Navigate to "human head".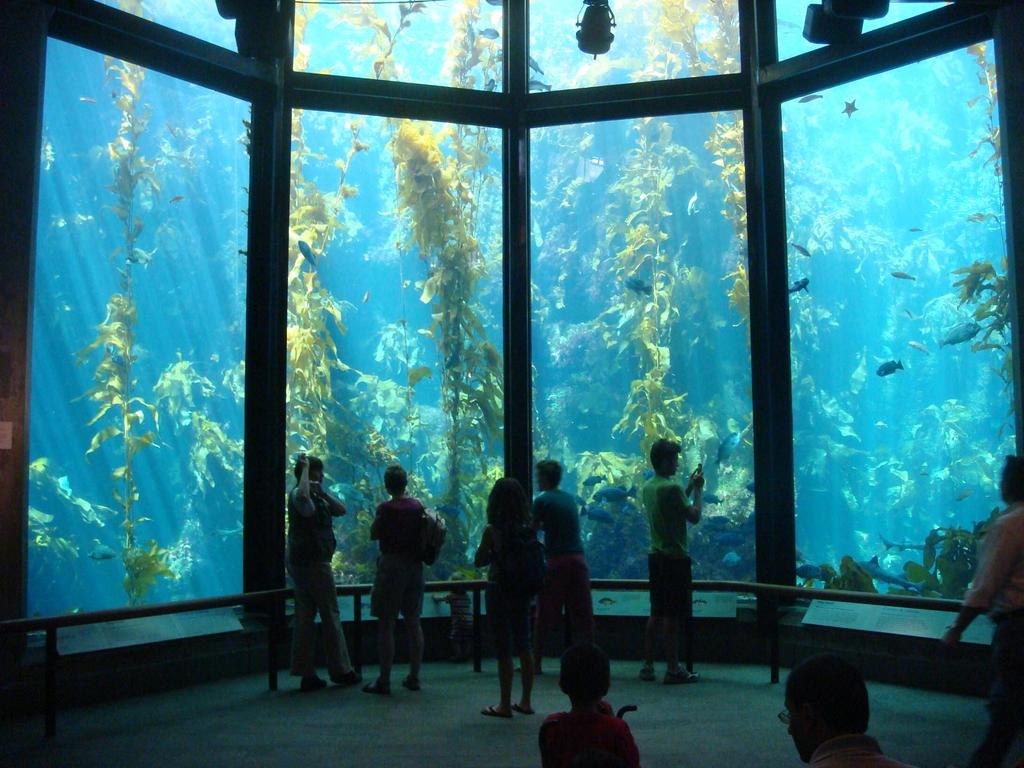
Navigation target: {"x1": 784, "y1": 653, "x2": 871, "y2": 760}.
